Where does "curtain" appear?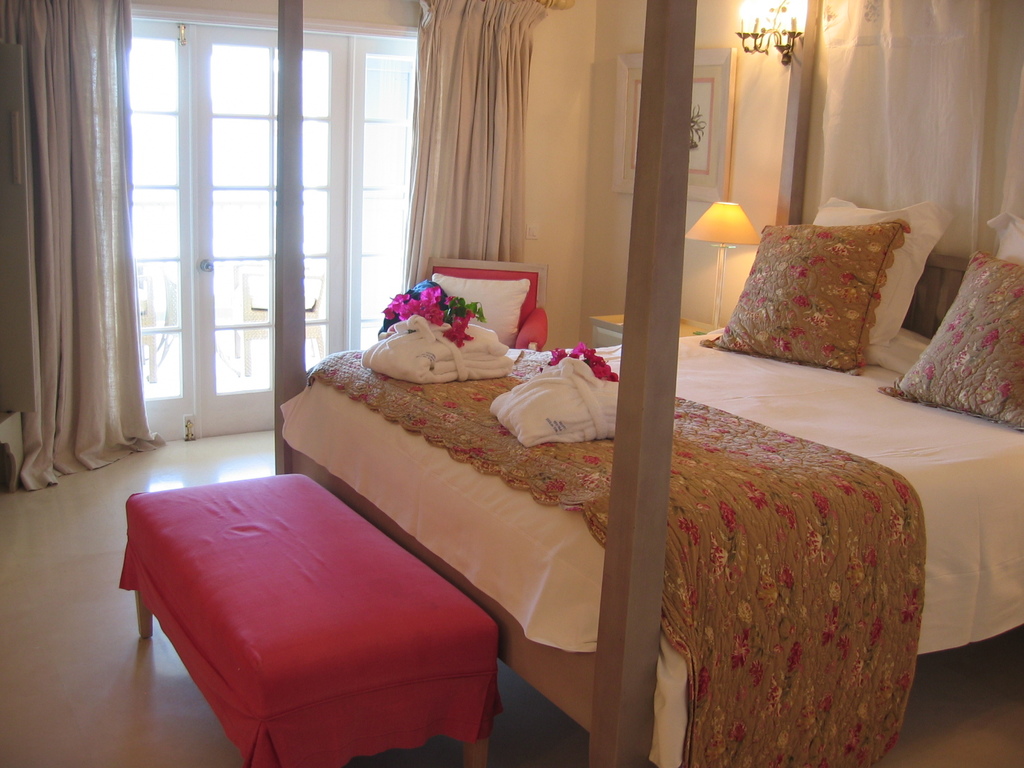
Appears at x1=403 y1=0 x2=578 y2=304.
